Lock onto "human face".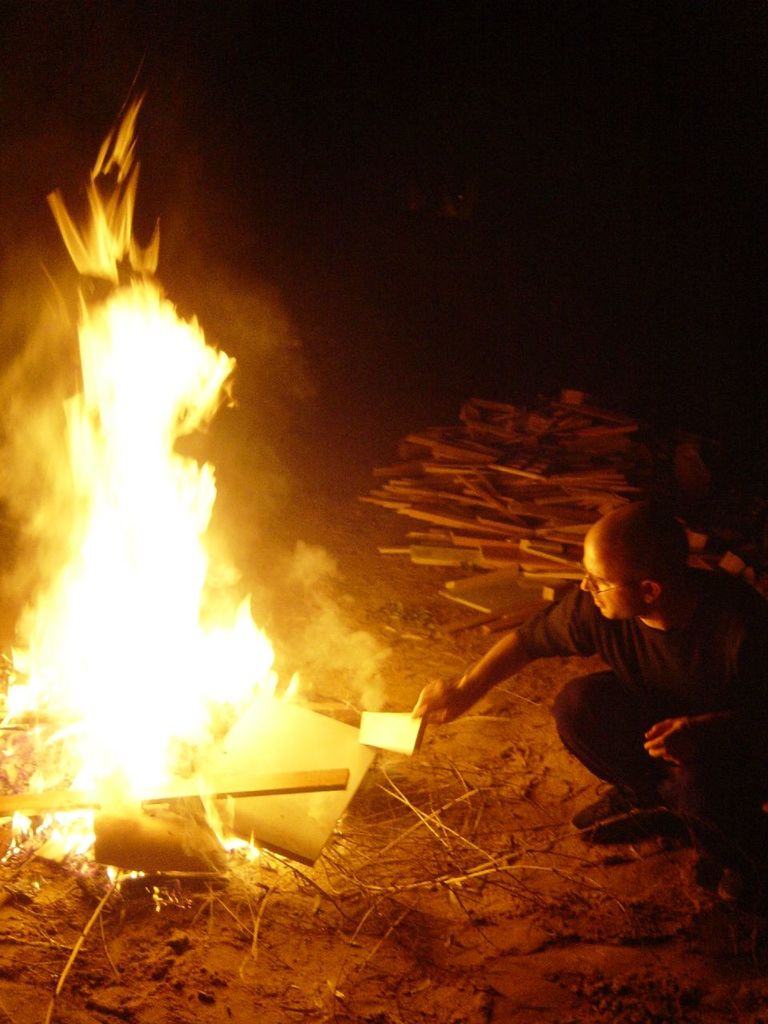
Locked: {"left": 579, "top": 534, "right": 627, "bottom": 621}.
